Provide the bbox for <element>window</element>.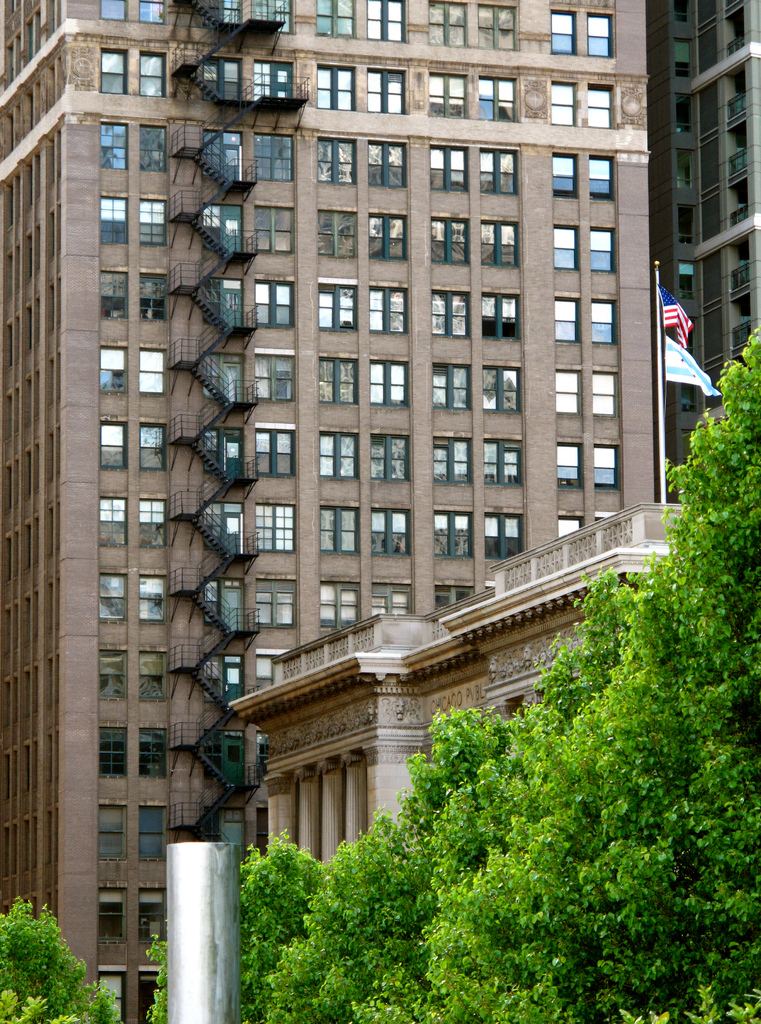
(585, 78, 613, 124).
